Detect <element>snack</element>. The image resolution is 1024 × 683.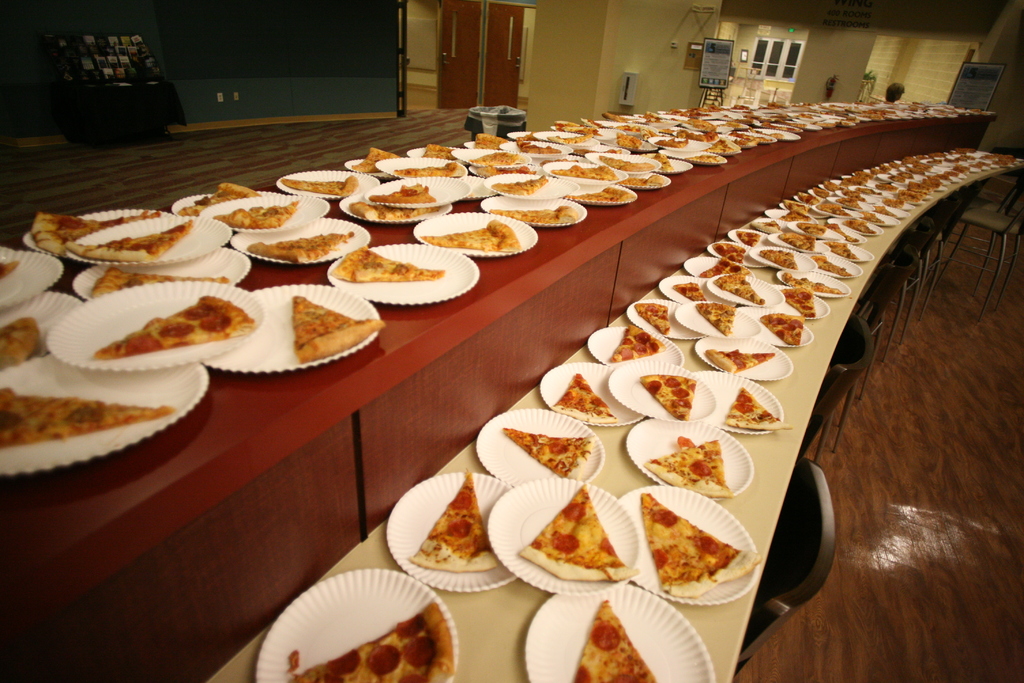
pyautogui.locateOnScreen(504, 427, 594, 483).
